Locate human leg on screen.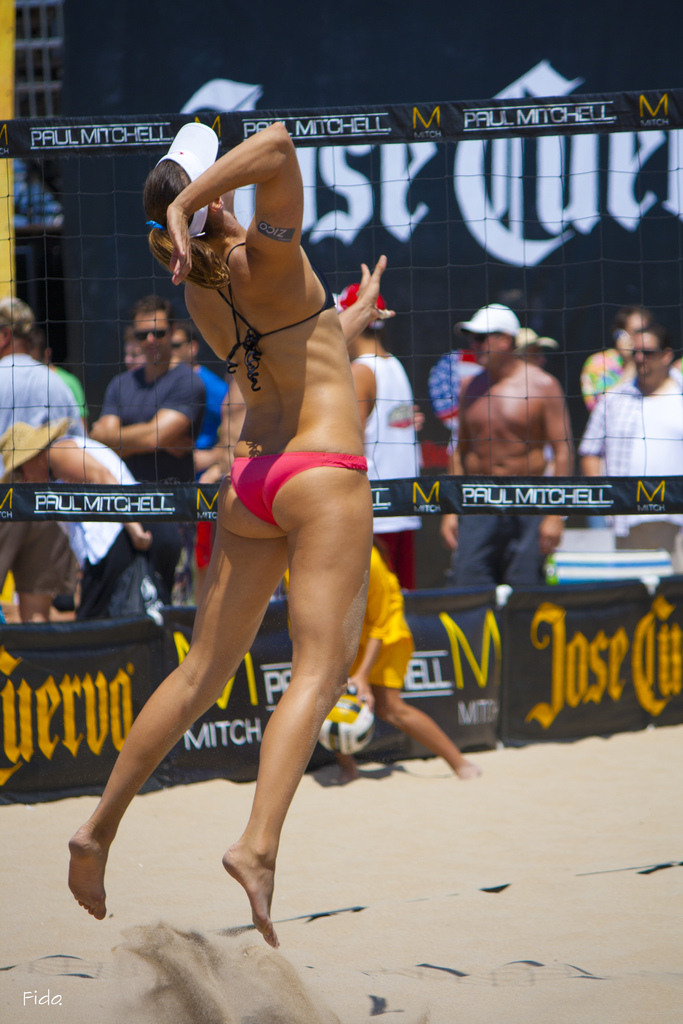
On screen at 375,610,479,780.
